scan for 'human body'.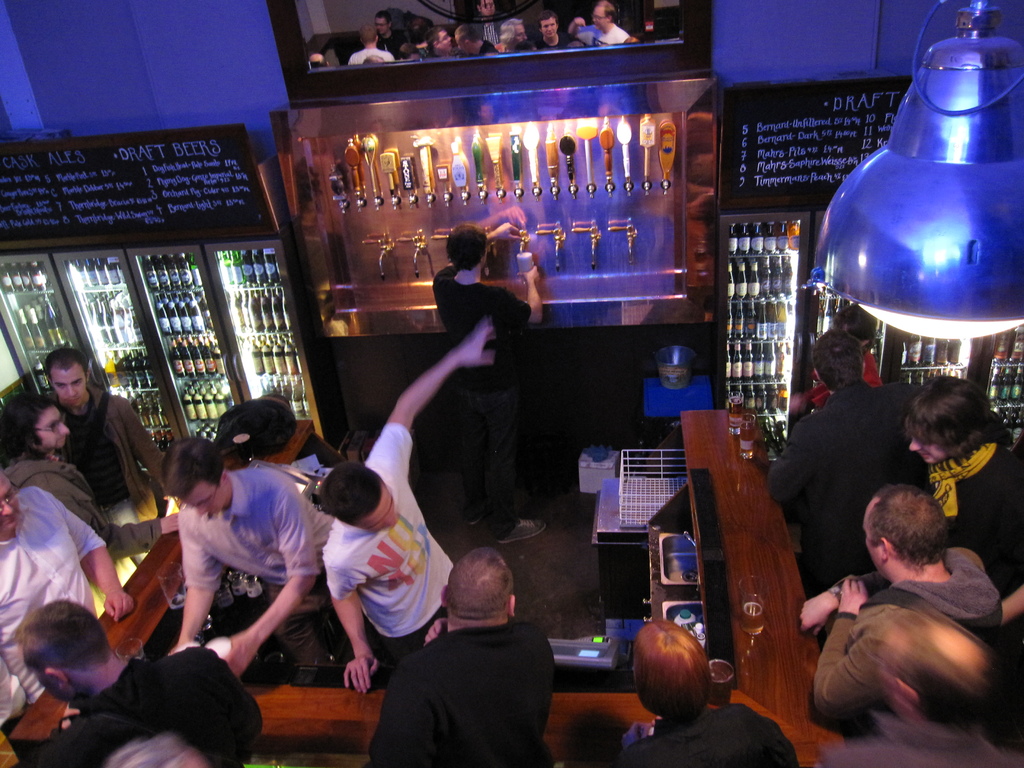
Scan result: [26, 597, 257, 767].
